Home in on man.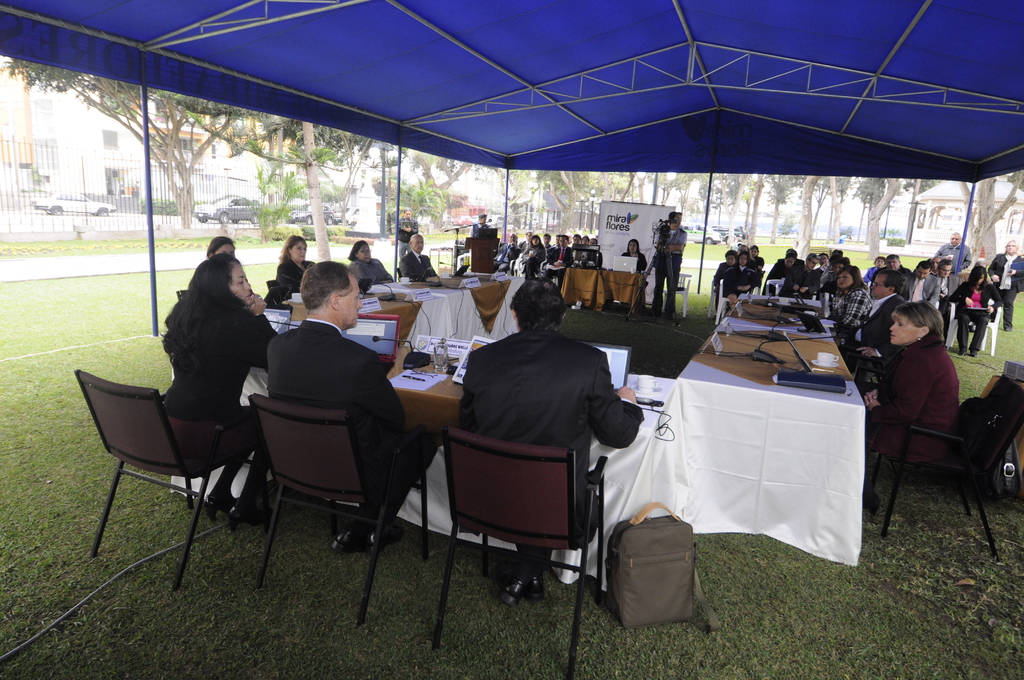
Homed in at left=540, top=231, right=599, bottom=273.
